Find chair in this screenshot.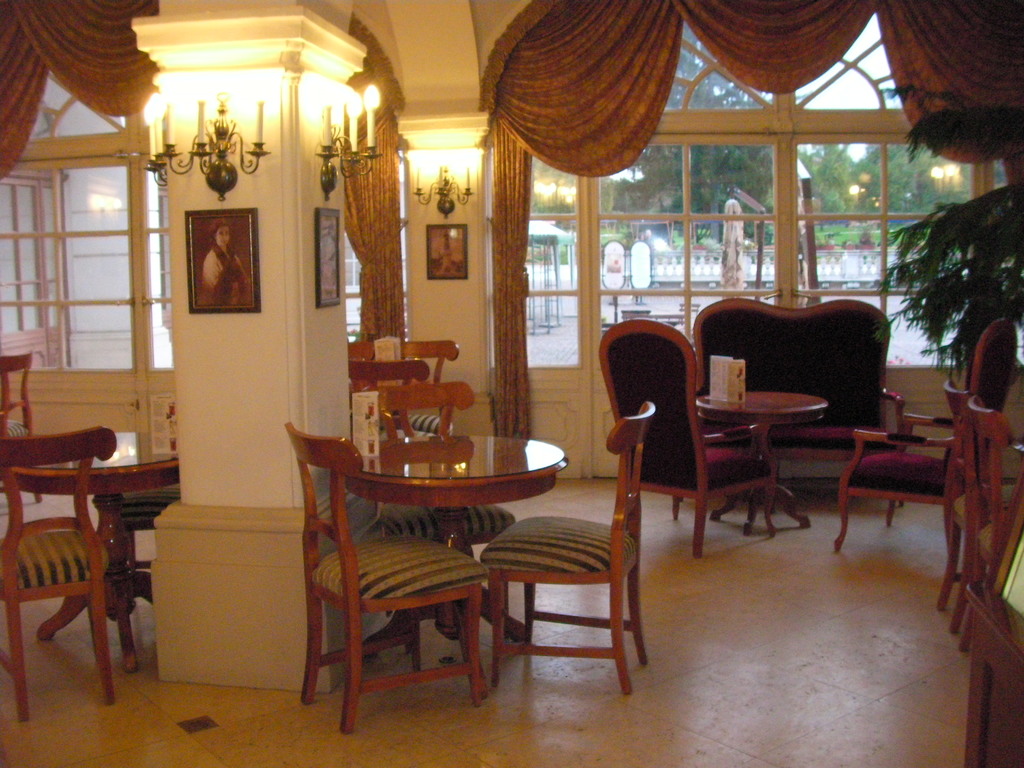
The bounding box for chair is locate(0, 424, 118, 724).
